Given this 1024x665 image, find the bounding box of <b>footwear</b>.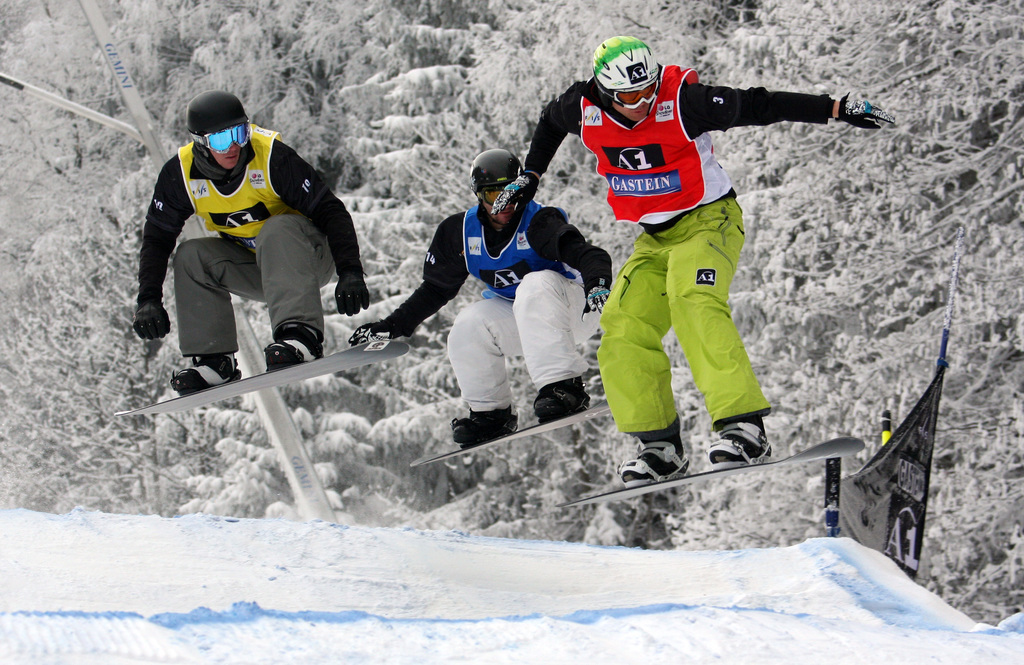
<region>170, 355, 241, 393</region>.
